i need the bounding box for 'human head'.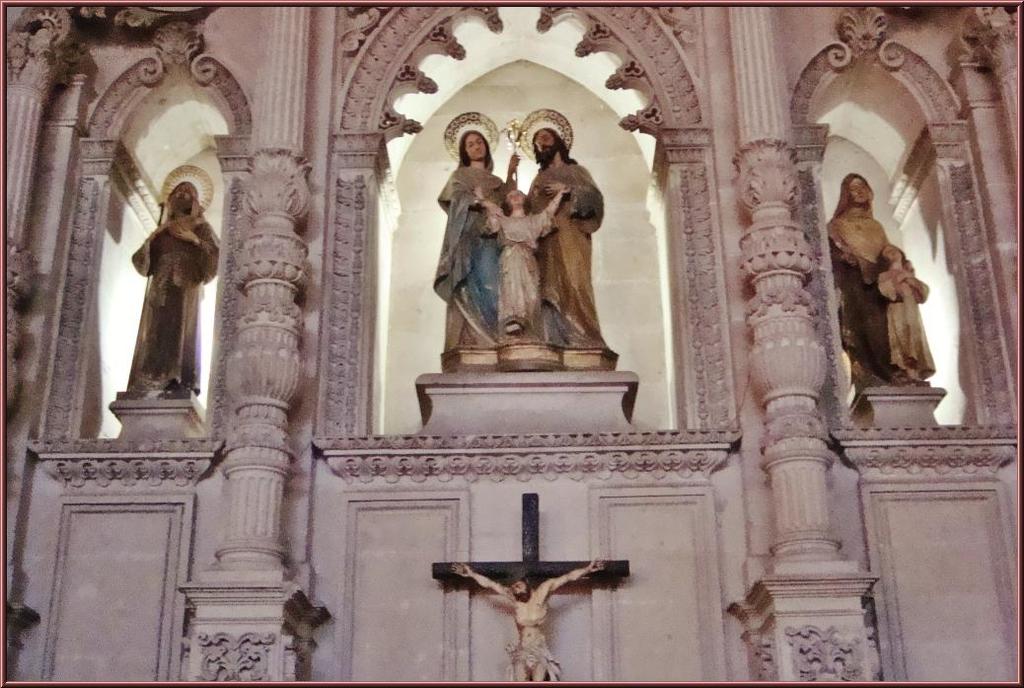
Here it is: bbox=(872, 243, 905, 269).
